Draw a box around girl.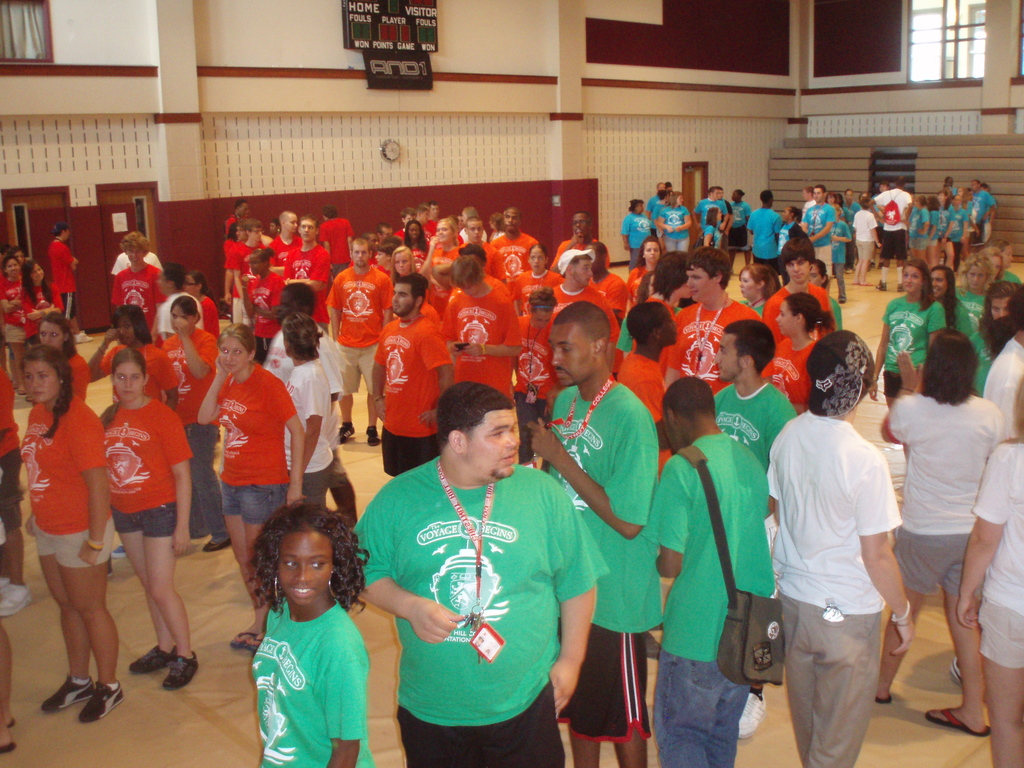
left=740, top=266, right=780, bottom=314.
